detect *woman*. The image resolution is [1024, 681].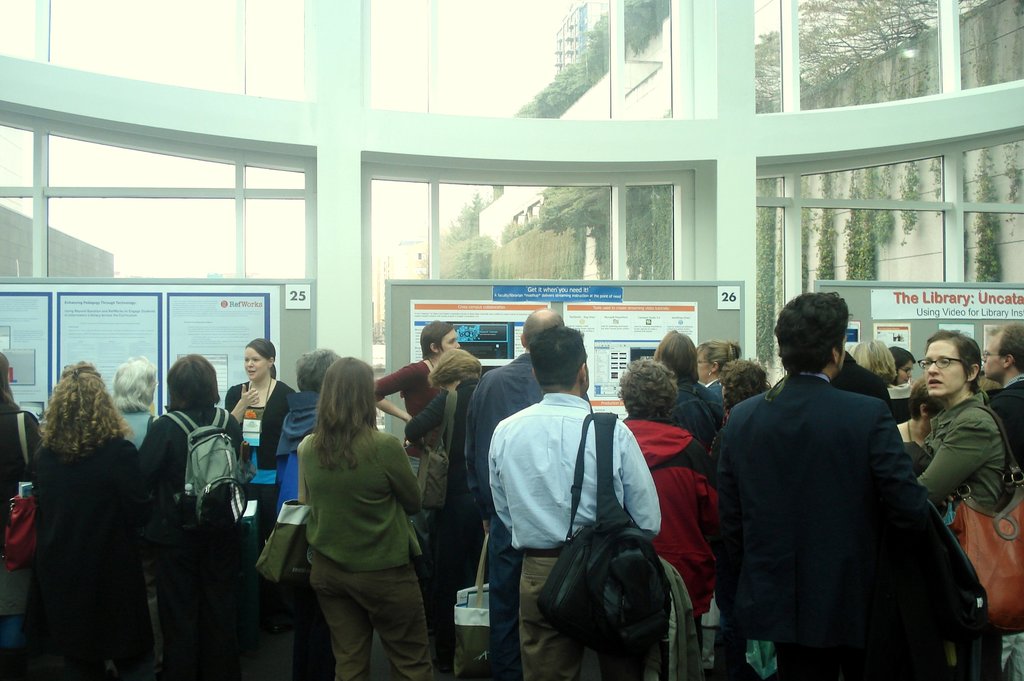
{"x1": 220, "y1": 334, "x2": 296, "y2": 534}.
